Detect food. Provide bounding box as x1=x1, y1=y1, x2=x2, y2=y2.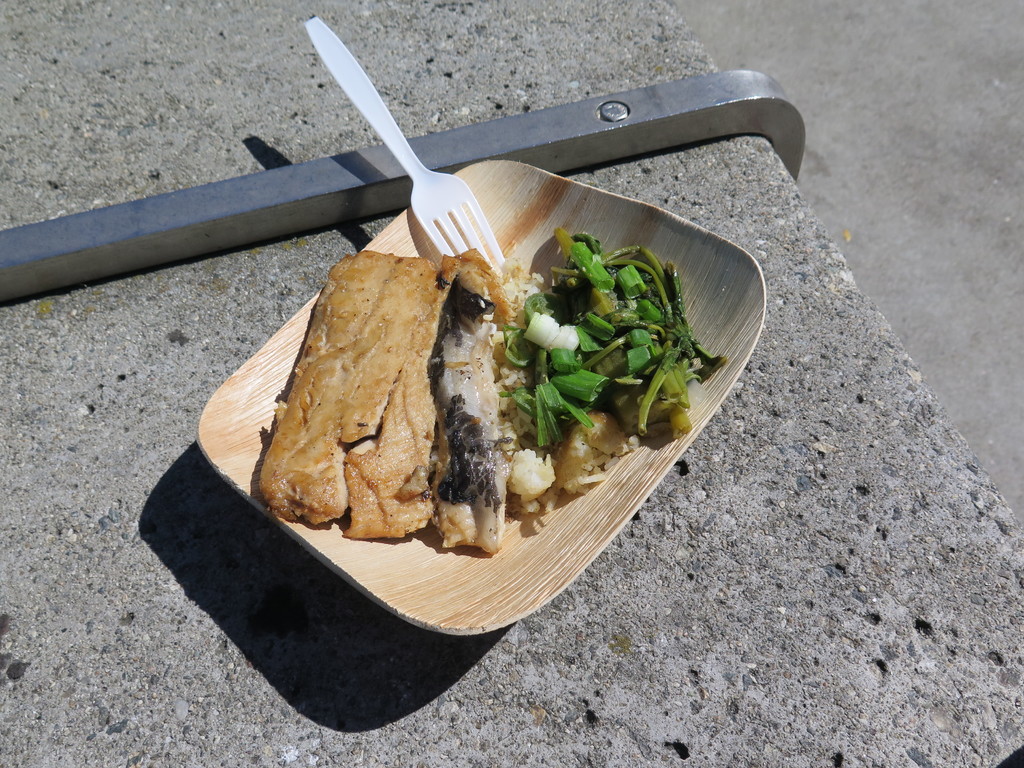
x1=259, y1=223, x2=708, y2=585.
